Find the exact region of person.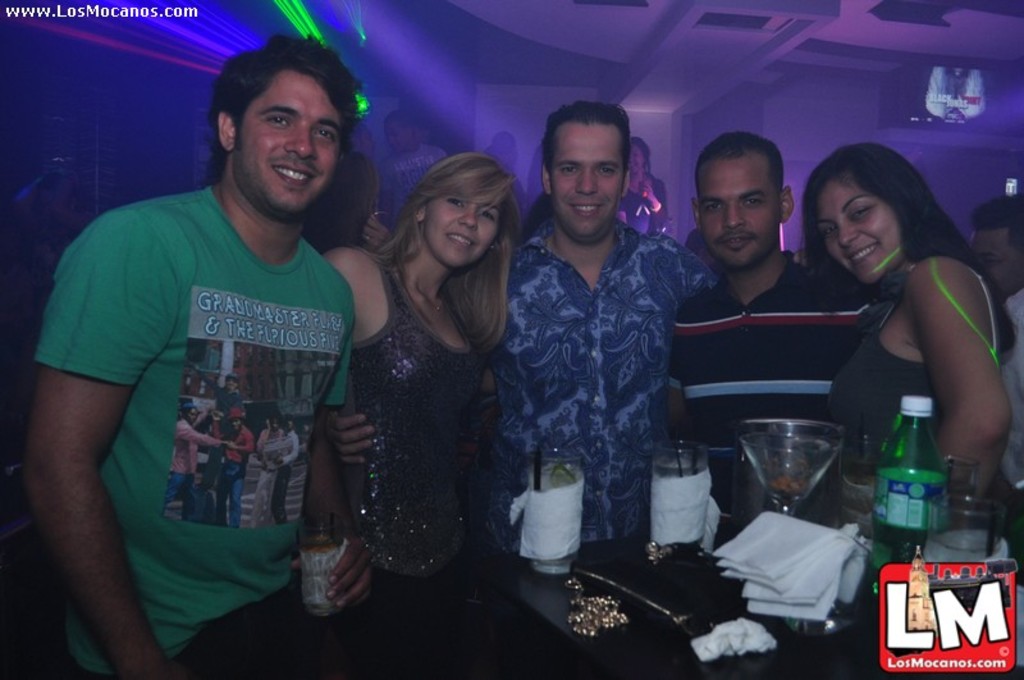
Exact region: Rect(667, 136, 869, 499).
